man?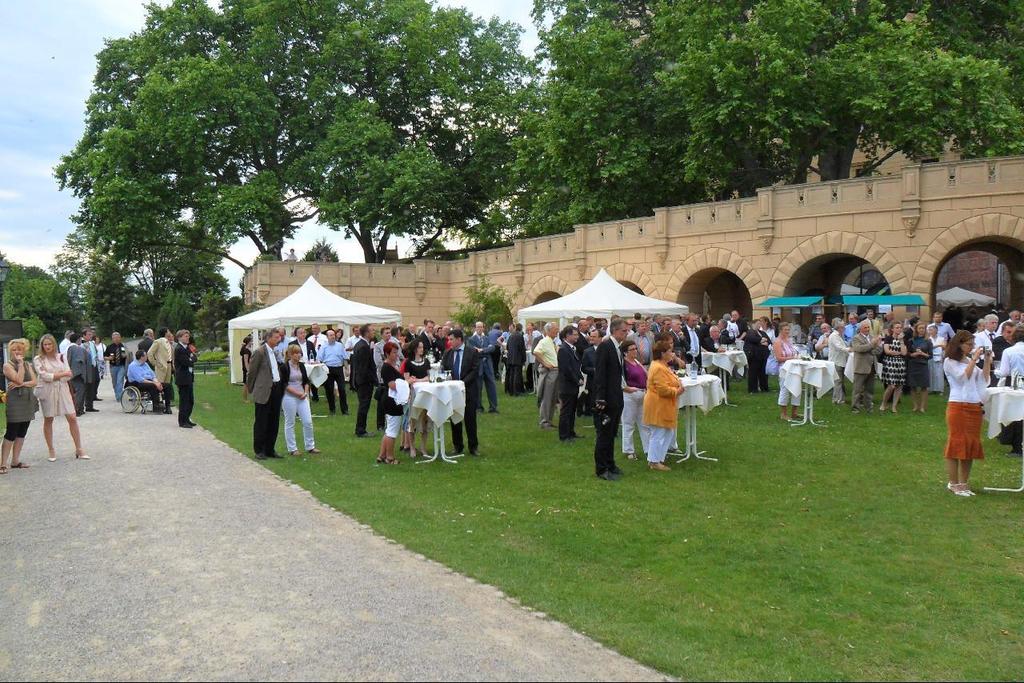
{"left": 350, "top": 323, "right": 377, "bottom": 434}
